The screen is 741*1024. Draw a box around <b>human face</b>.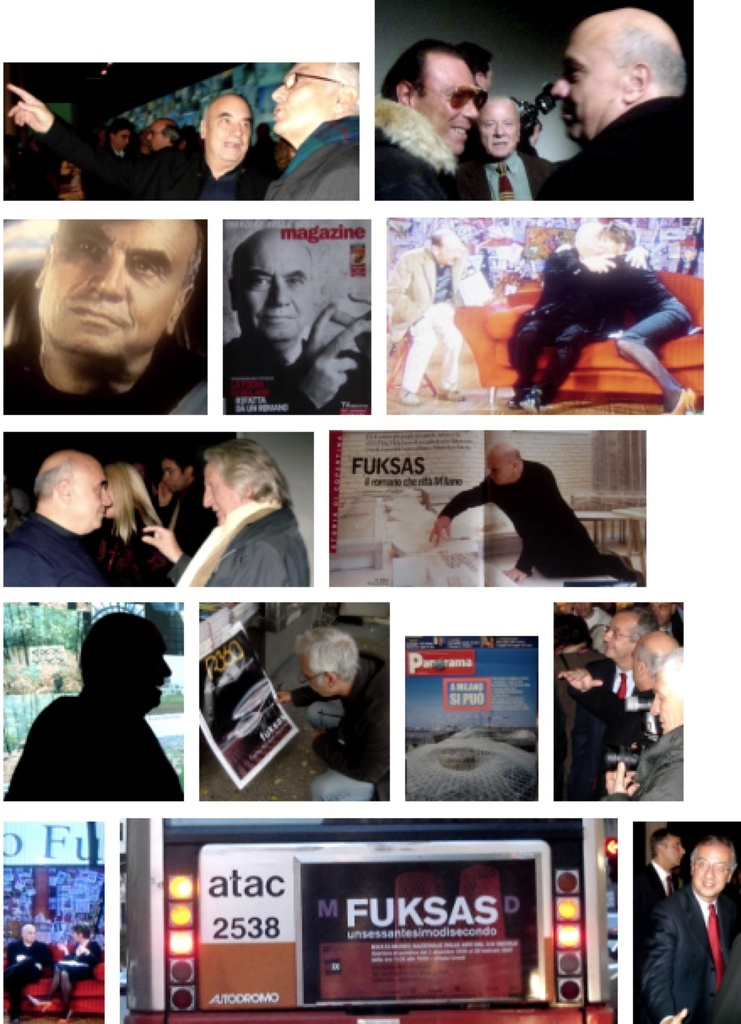
(208, 94, 254, 163).
